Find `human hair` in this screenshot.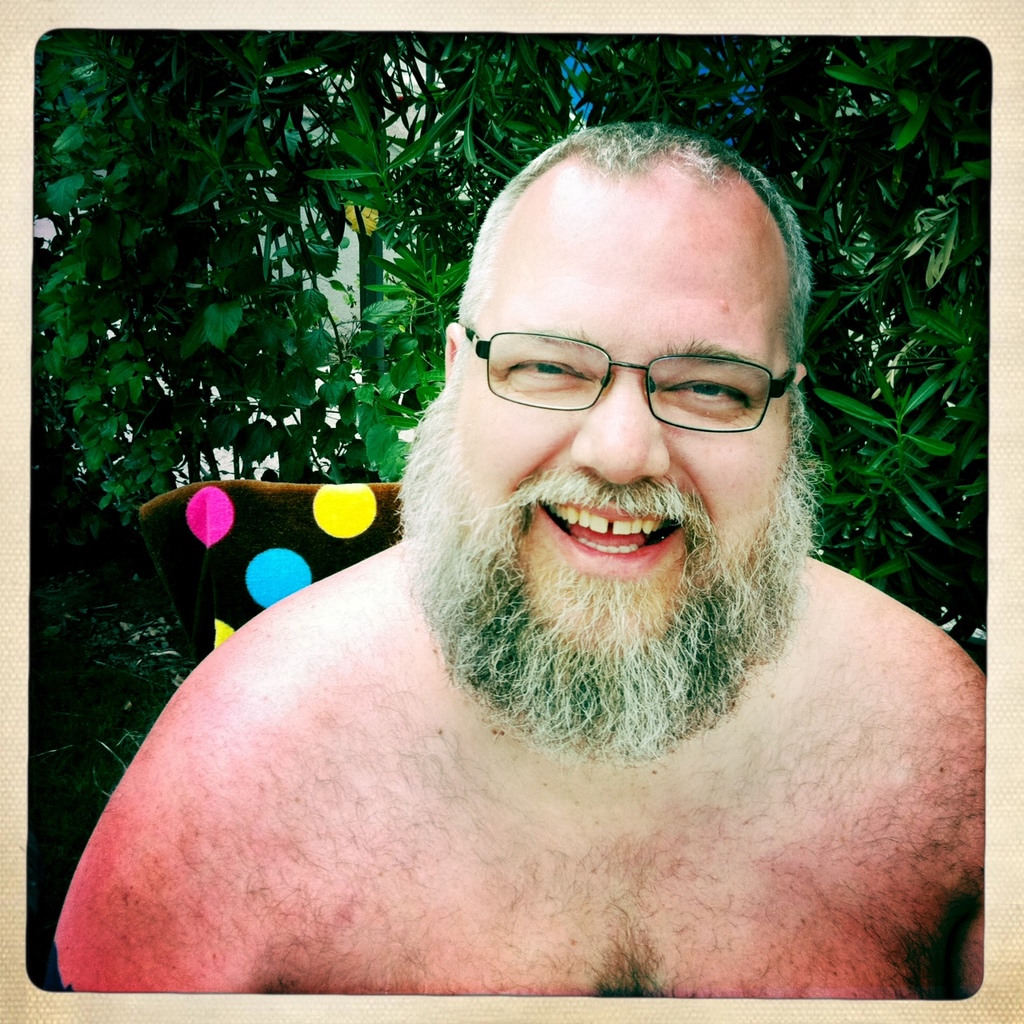
The bounding box for `human hair` is [398,119,831,490].
